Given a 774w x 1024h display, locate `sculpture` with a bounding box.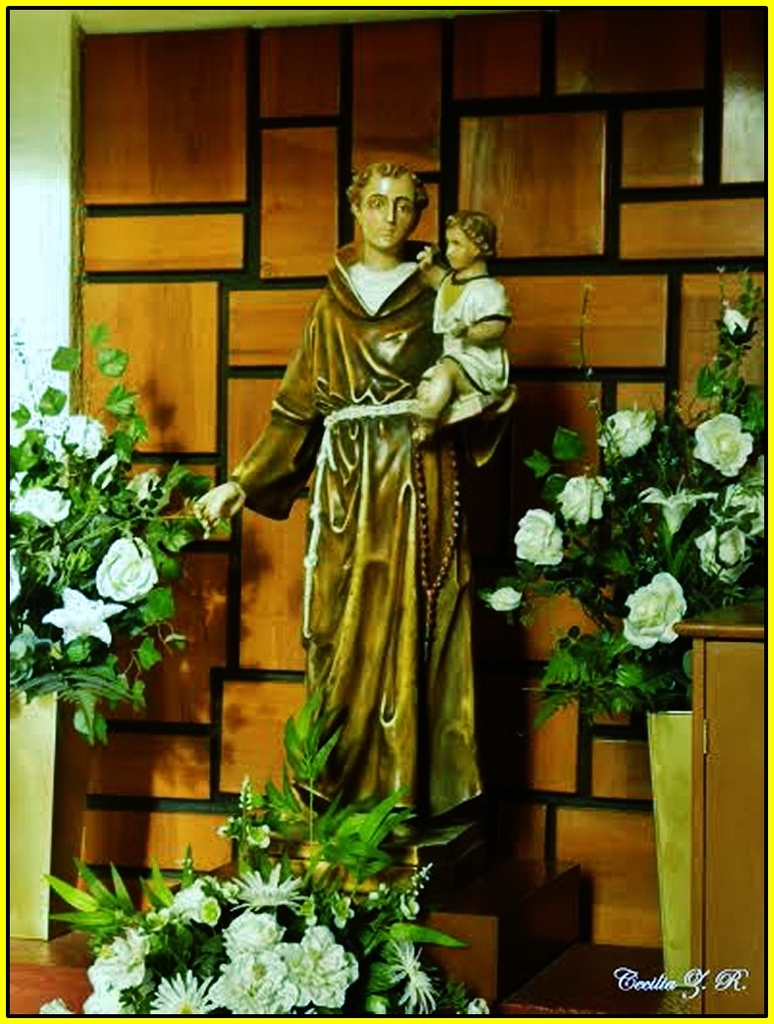
Located: bbox(404, 211, 515, 438).
